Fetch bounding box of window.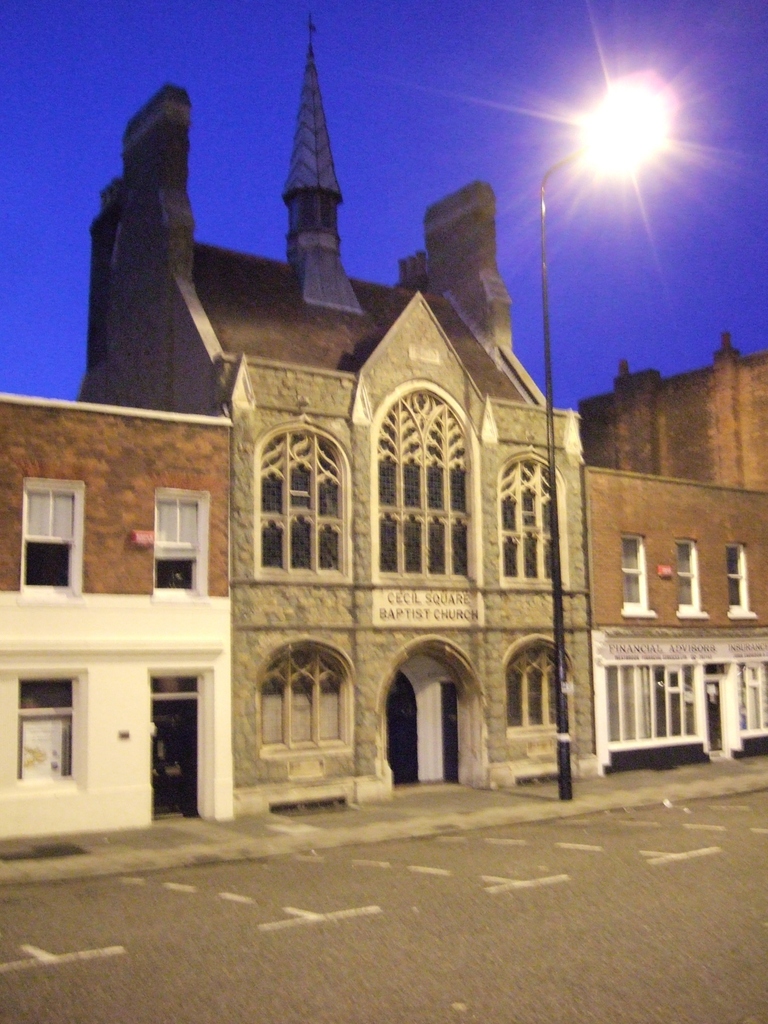
Bbox: (x1=254, y1=420, x2=353, y2=581).
